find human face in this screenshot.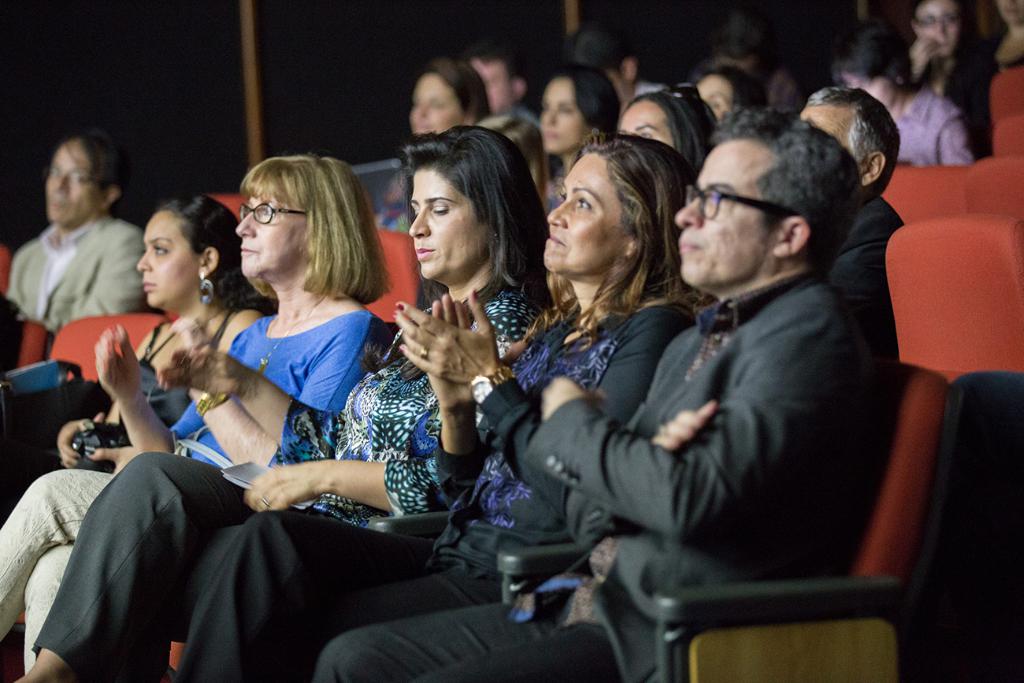
The bounding box for human face is 694:75:730:120.
